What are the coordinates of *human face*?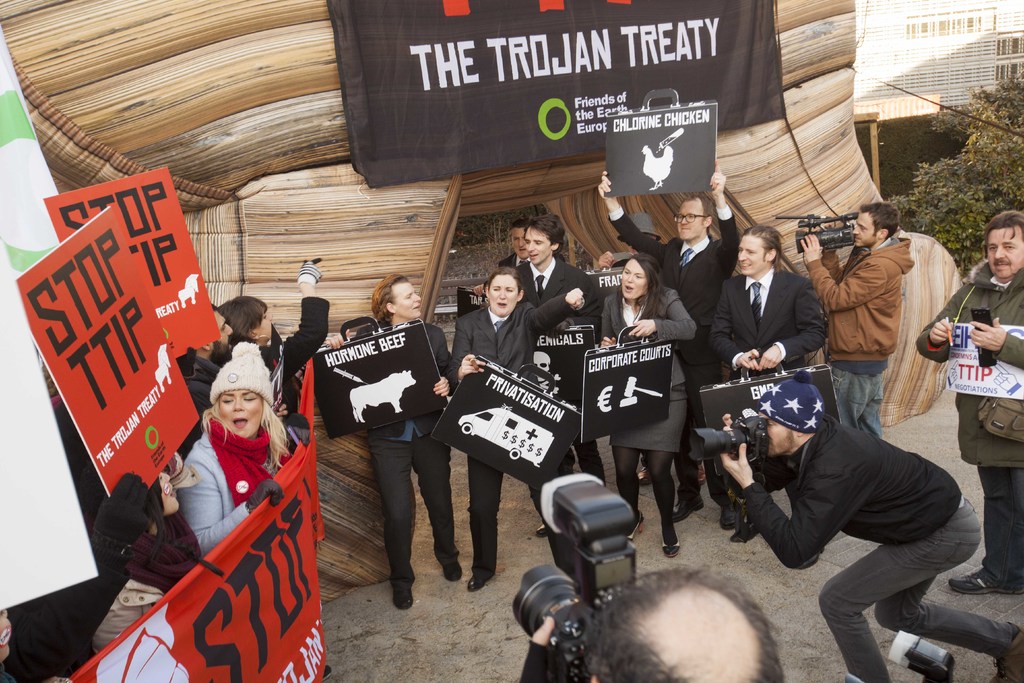
BBox(394, 283, 421, 316).
